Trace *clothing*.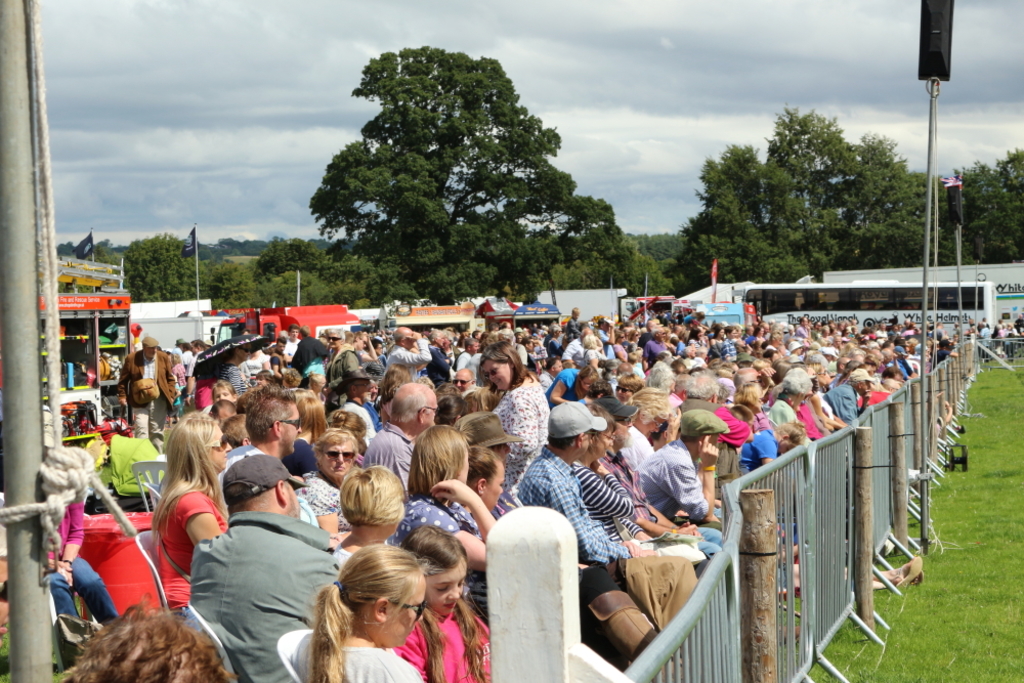
Traced to locate(122, 351, 174, 454).
